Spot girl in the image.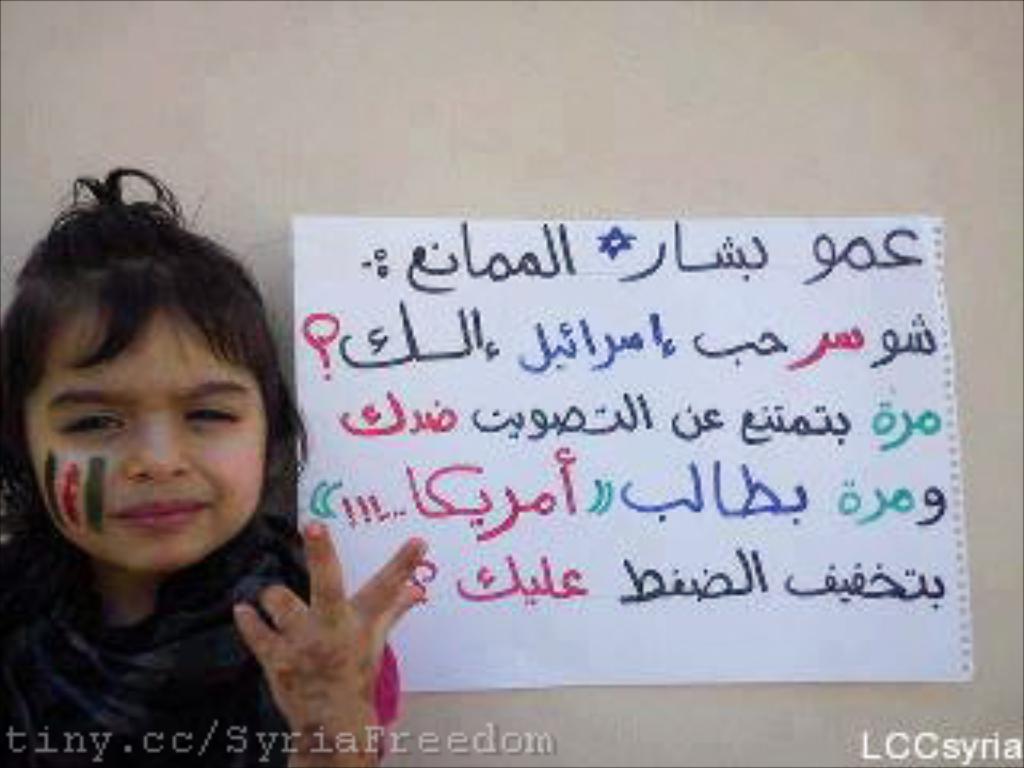
girl found at [x1=0, y1=163, x2=426, y2=765].
